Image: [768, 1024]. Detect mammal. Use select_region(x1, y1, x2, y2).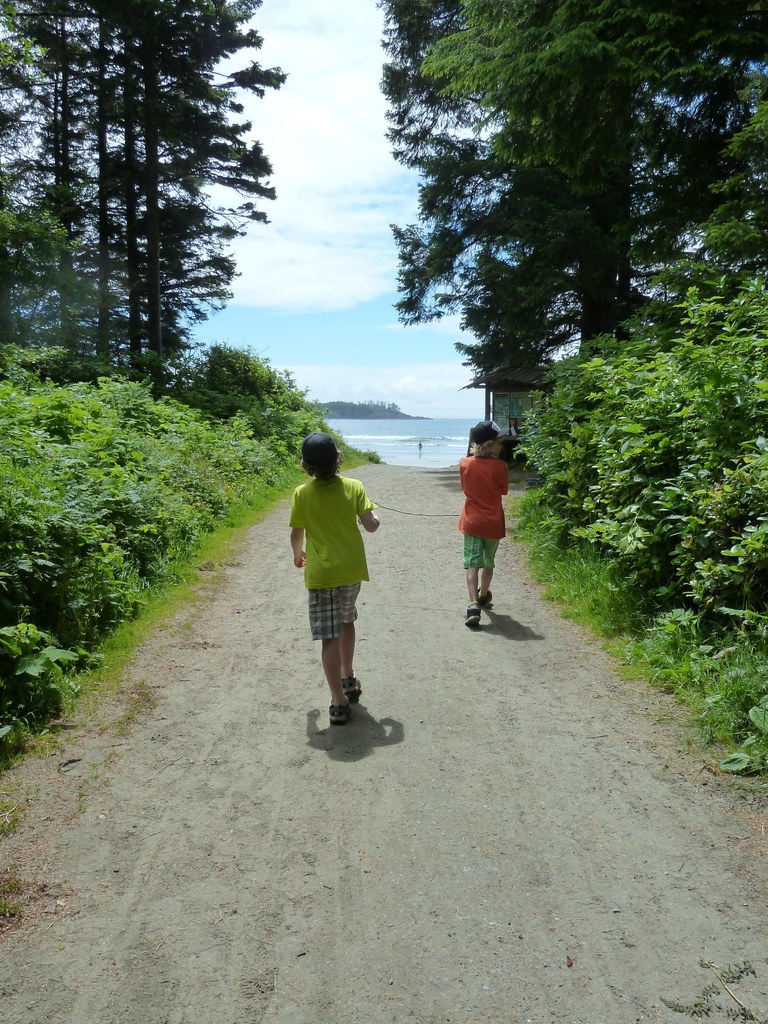
select_region(286, 435, 381, 723).
